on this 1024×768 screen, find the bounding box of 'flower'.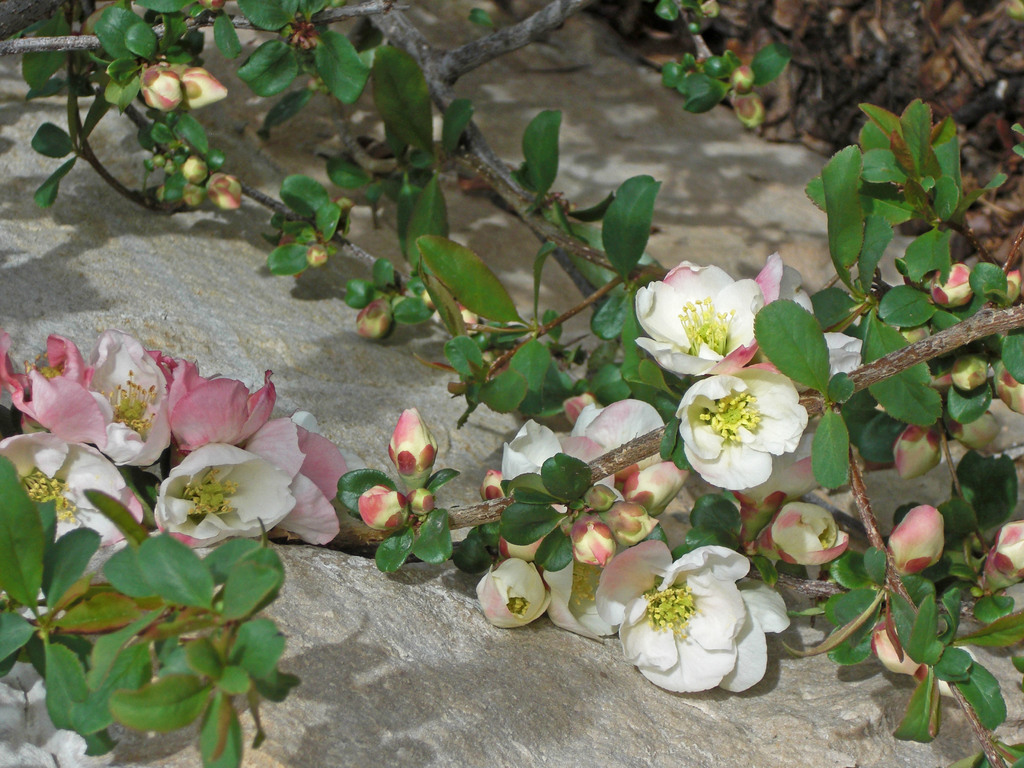
Bounding box: 748:248:867:379.
